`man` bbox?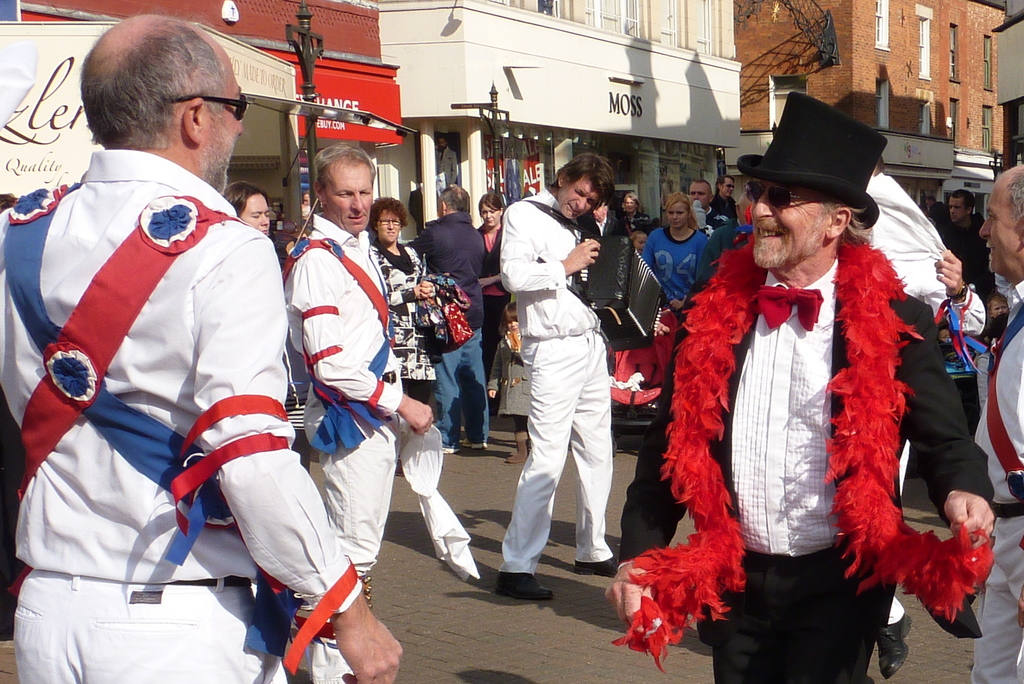
{"x1": 493, "y1": 151, "x2": 620, "y2": 599}
